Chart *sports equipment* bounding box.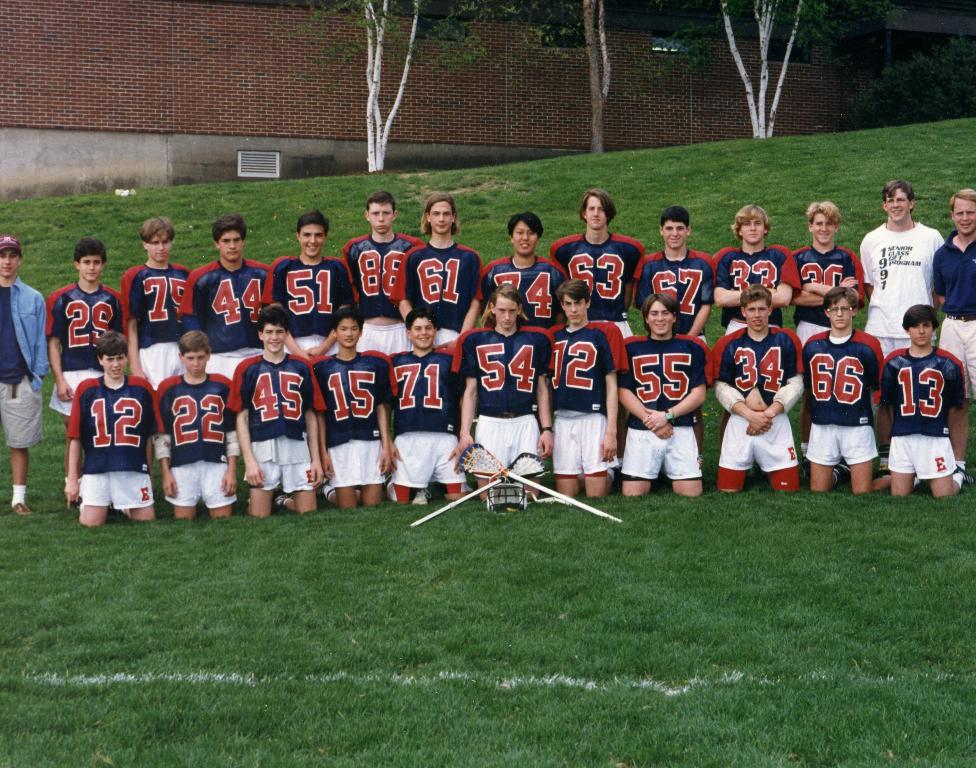
Charted: box=[402, 447, 555, 531].
